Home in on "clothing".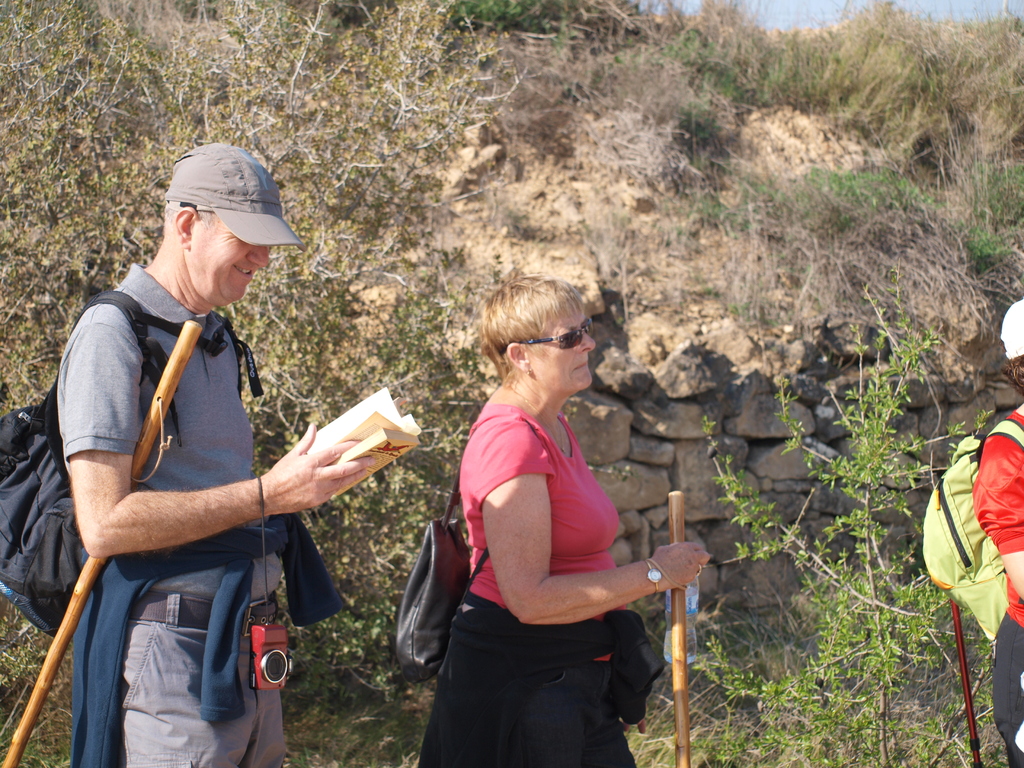
Homed in at x1=430 y1=375 x2=697 y2=733.
